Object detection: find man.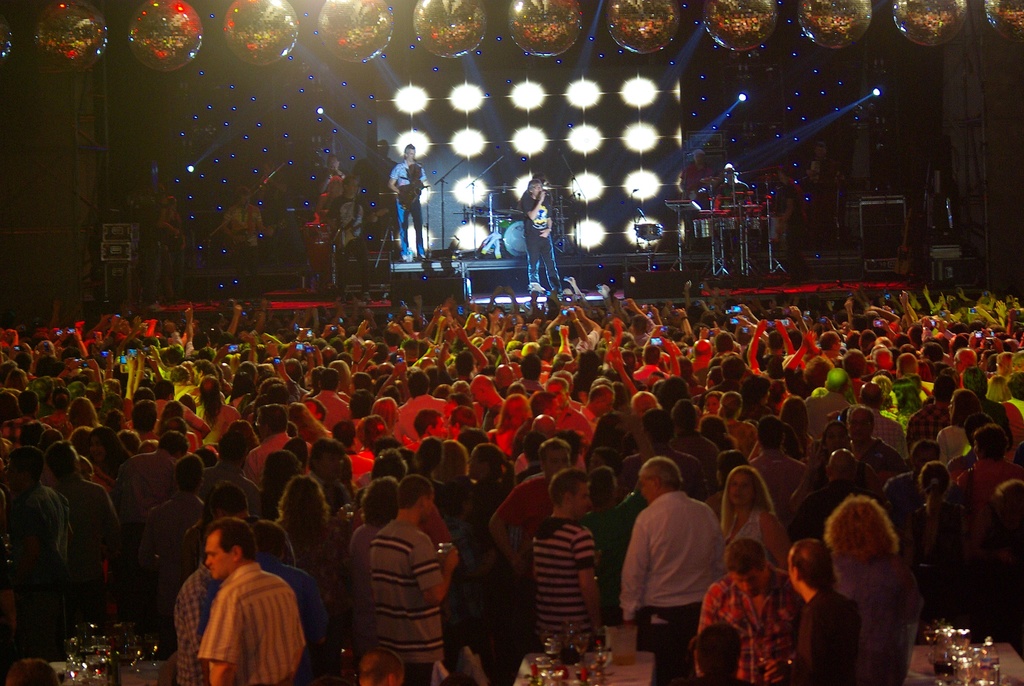
(337,179,375,292).
